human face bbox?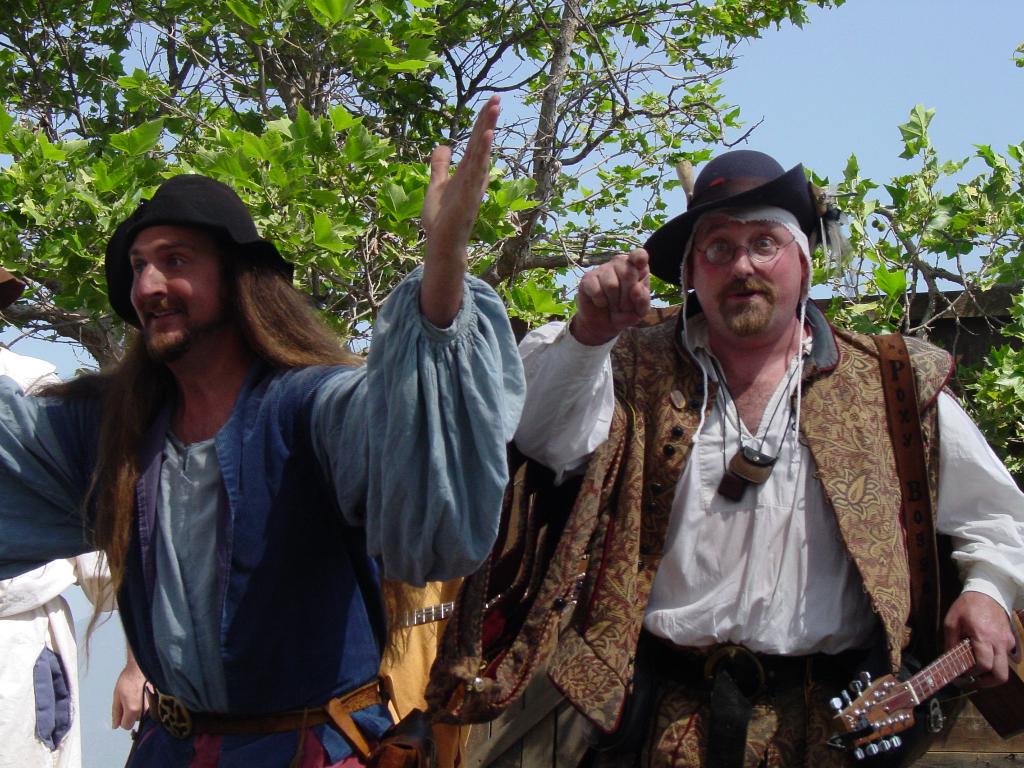
(128,223,223,351)
